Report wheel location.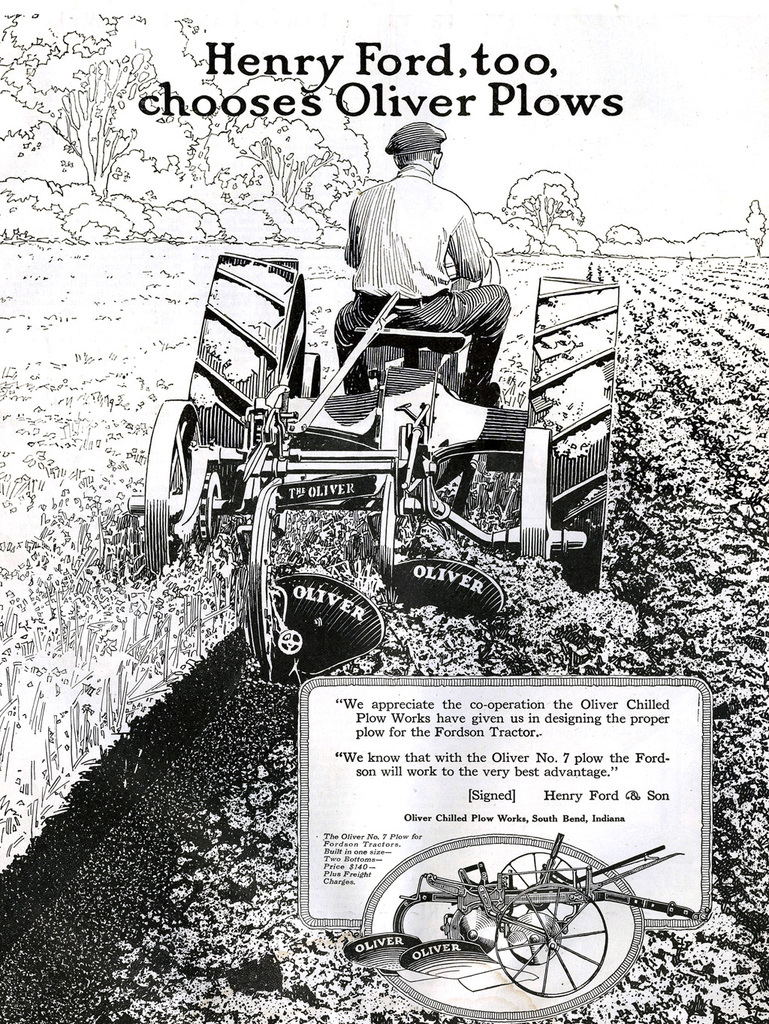
Report: (x1=517, y1=420, x2=581, y2=556).
